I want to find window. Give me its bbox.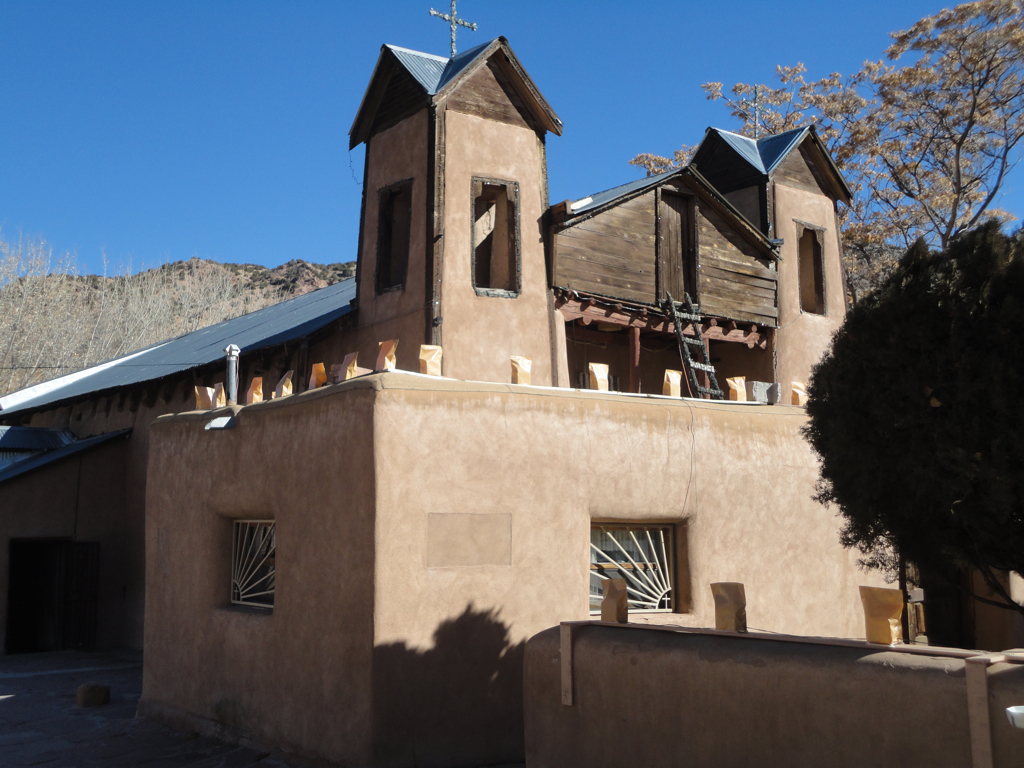
583:512:686:613.
